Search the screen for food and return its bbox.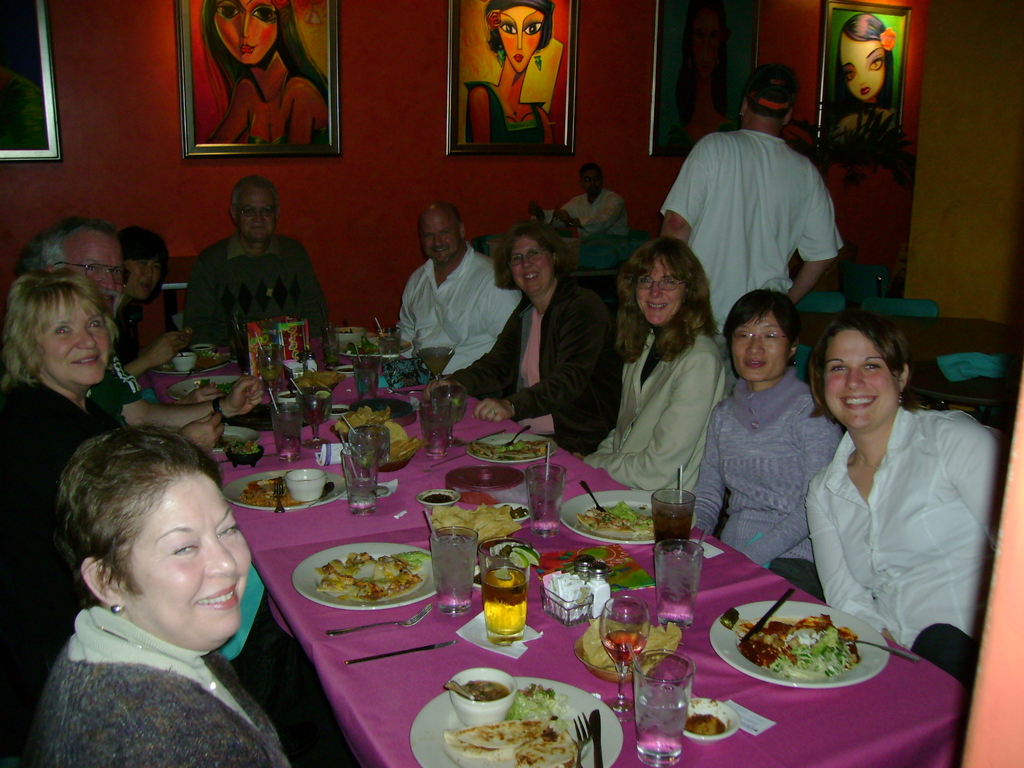
Found: 461,676,506,706.
